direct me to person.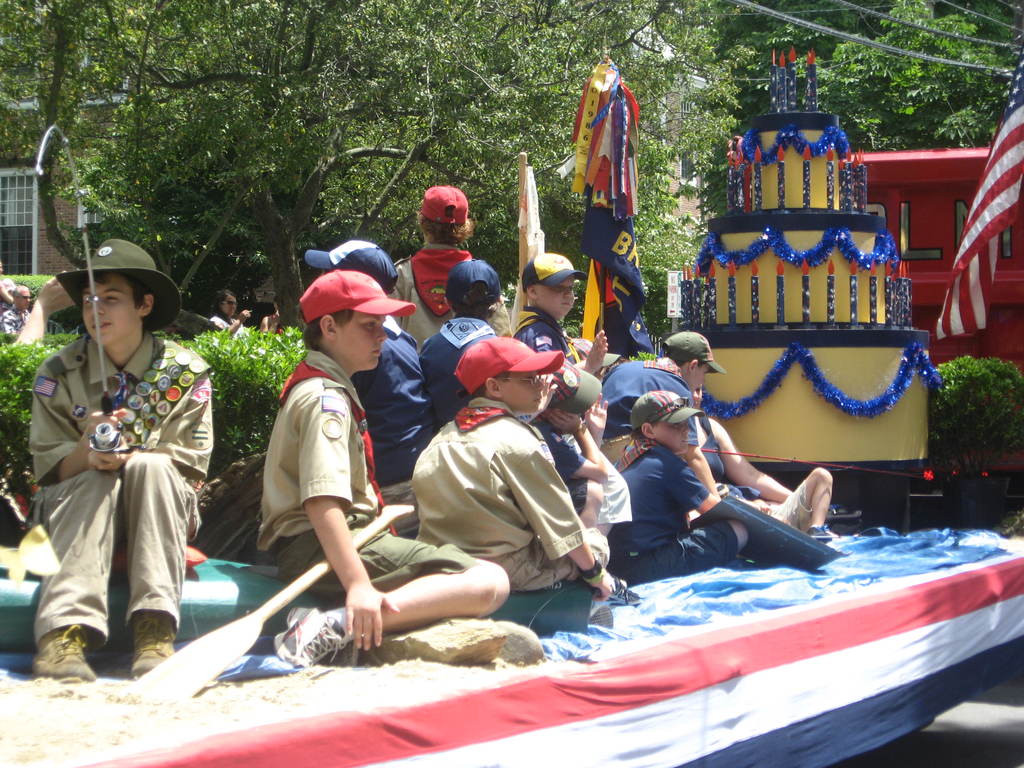
Direction: 262/258/520/664.
